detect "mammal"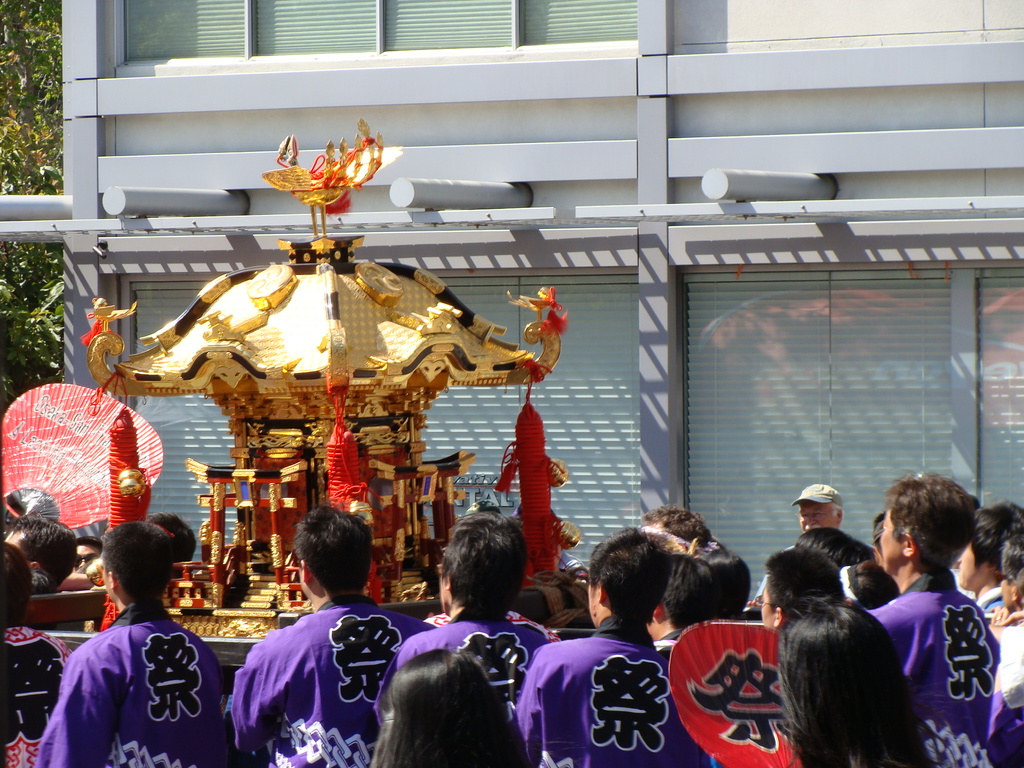
box(232, 506, 435, 767)
